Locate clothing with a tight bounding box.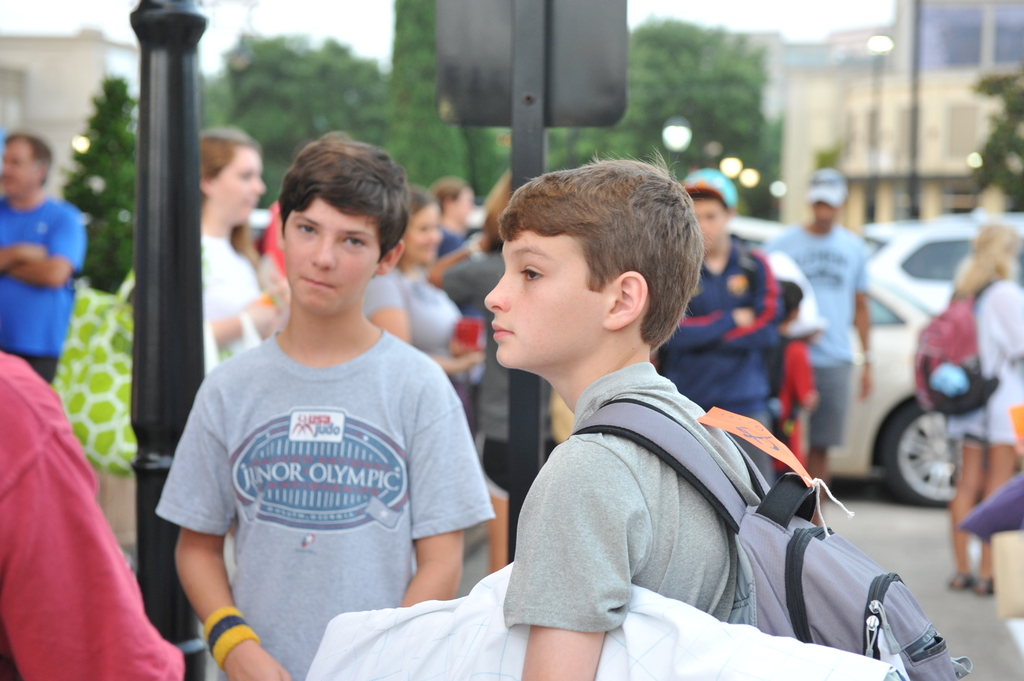
bbox=(8, 390, 163, 657).
